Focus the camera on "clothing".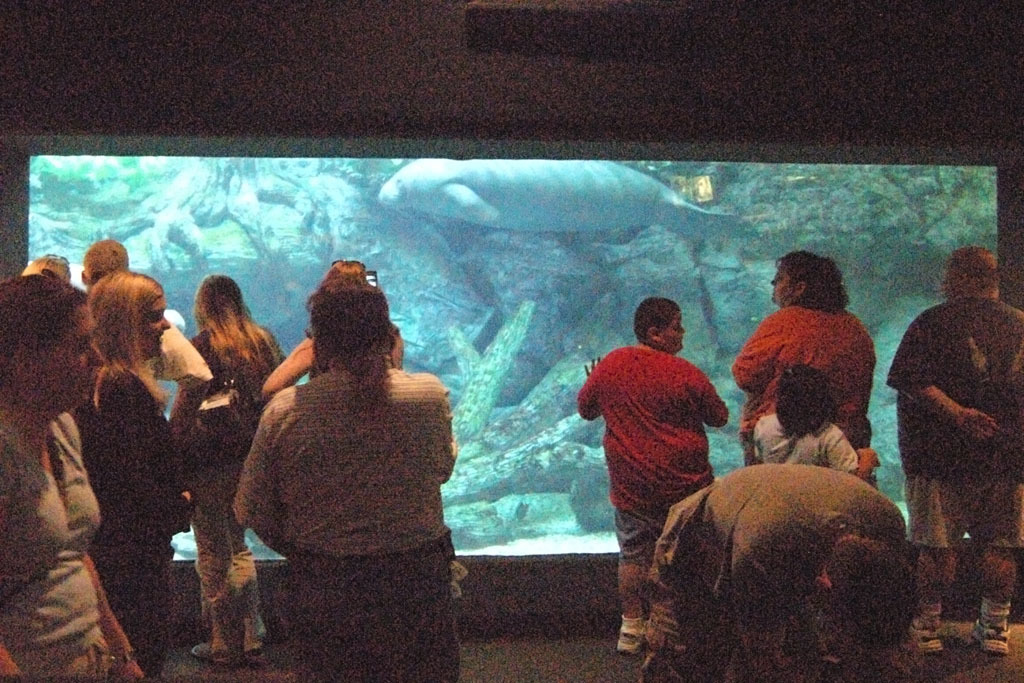
Focus region: (584,324,730,581).
